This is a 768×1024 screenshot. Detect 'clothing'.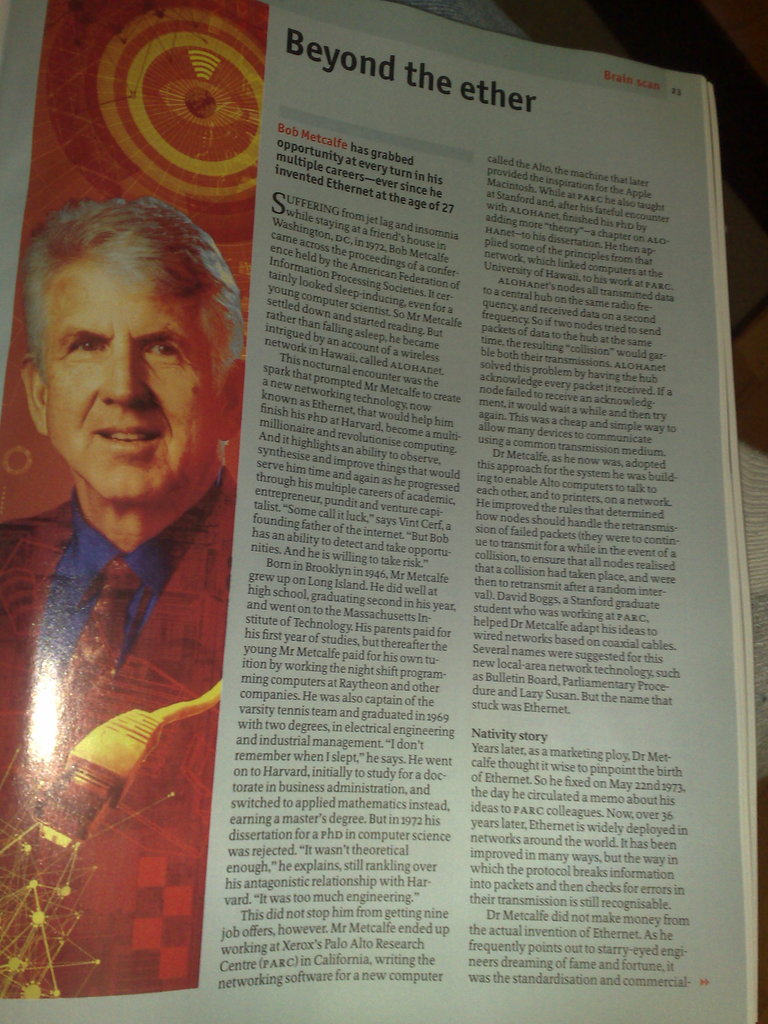
5,483,216,843.
